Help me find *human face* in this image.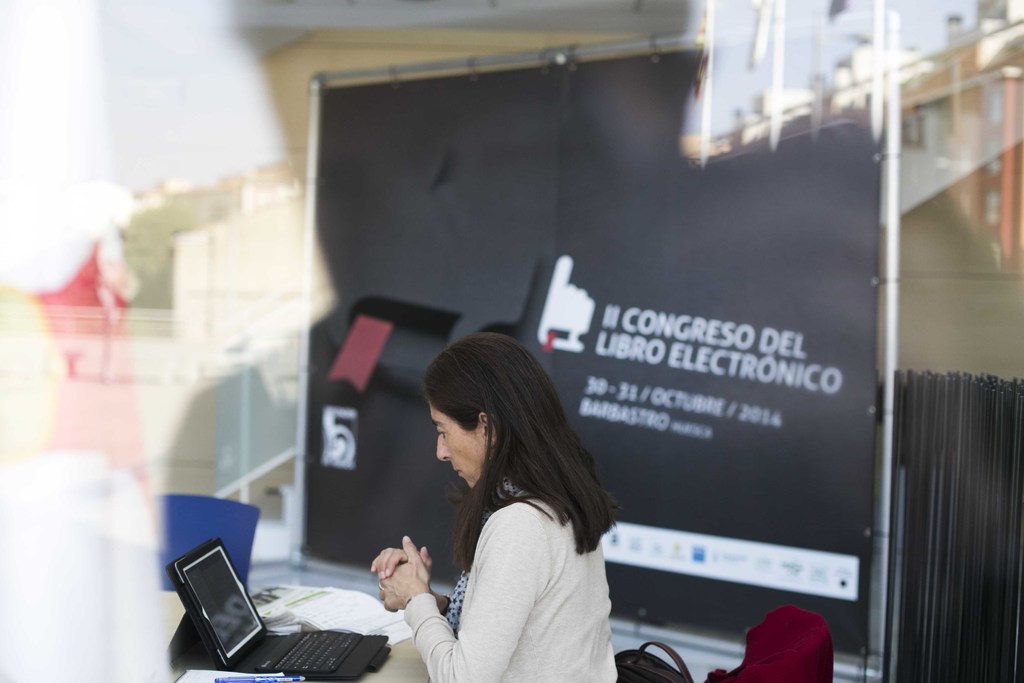
Found it: rect(430, 406, 490, 485).
